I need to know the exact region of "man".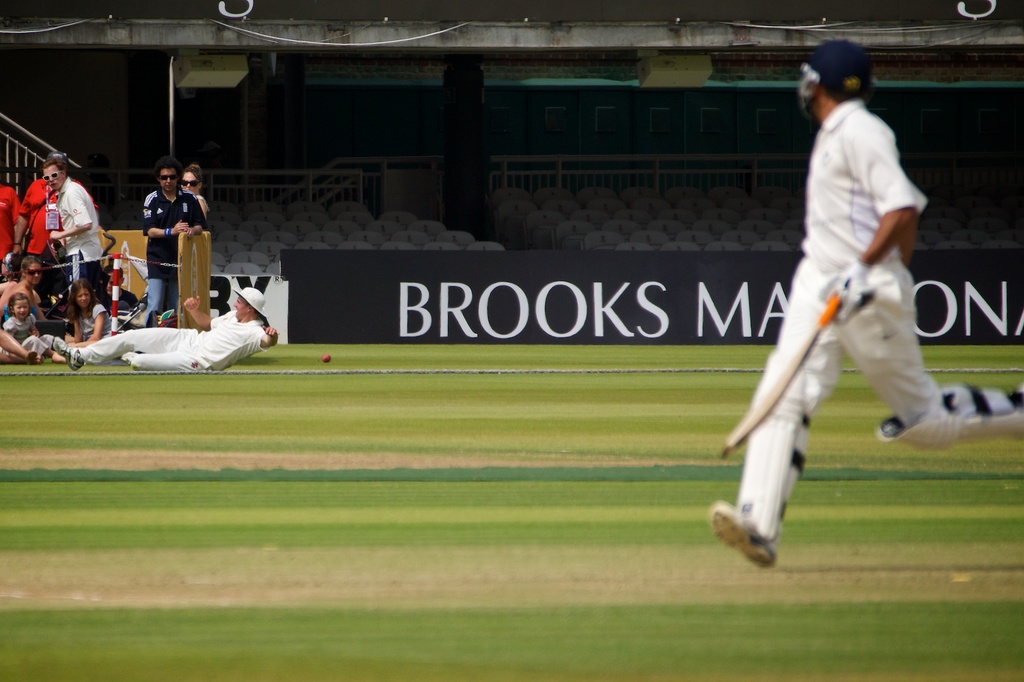
Region: (x1=730, y1=37, x2=960, y2=551).
